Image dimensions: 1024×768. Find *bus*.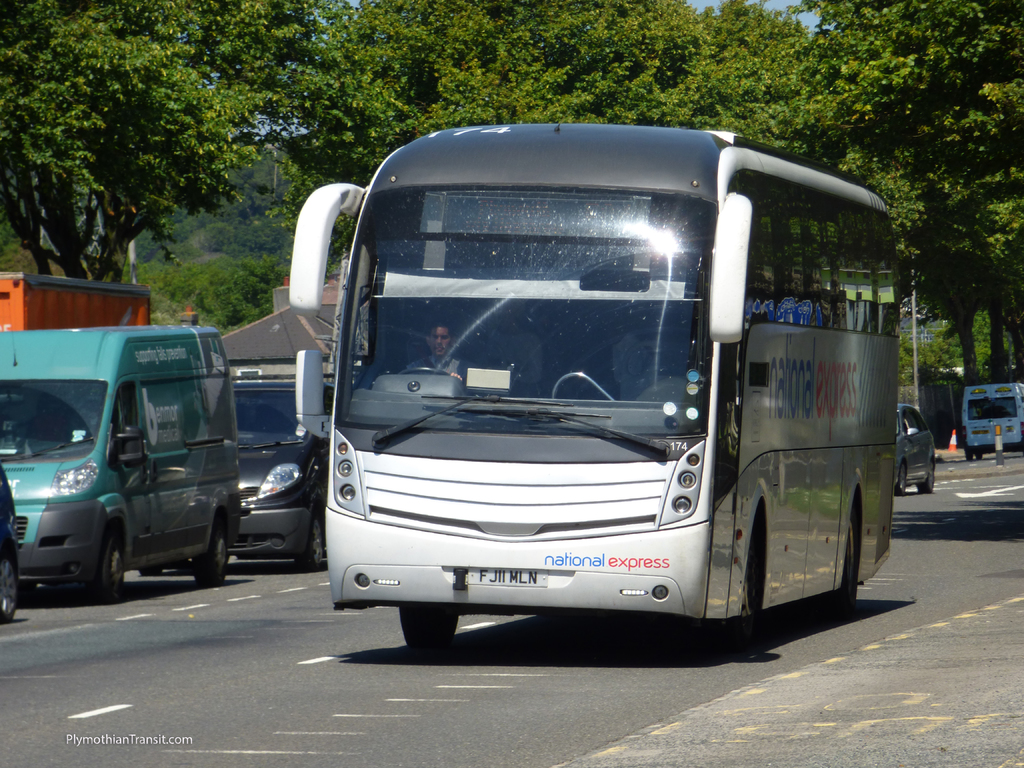
[x1=961, y1=378, x2=1023, y2=456].
